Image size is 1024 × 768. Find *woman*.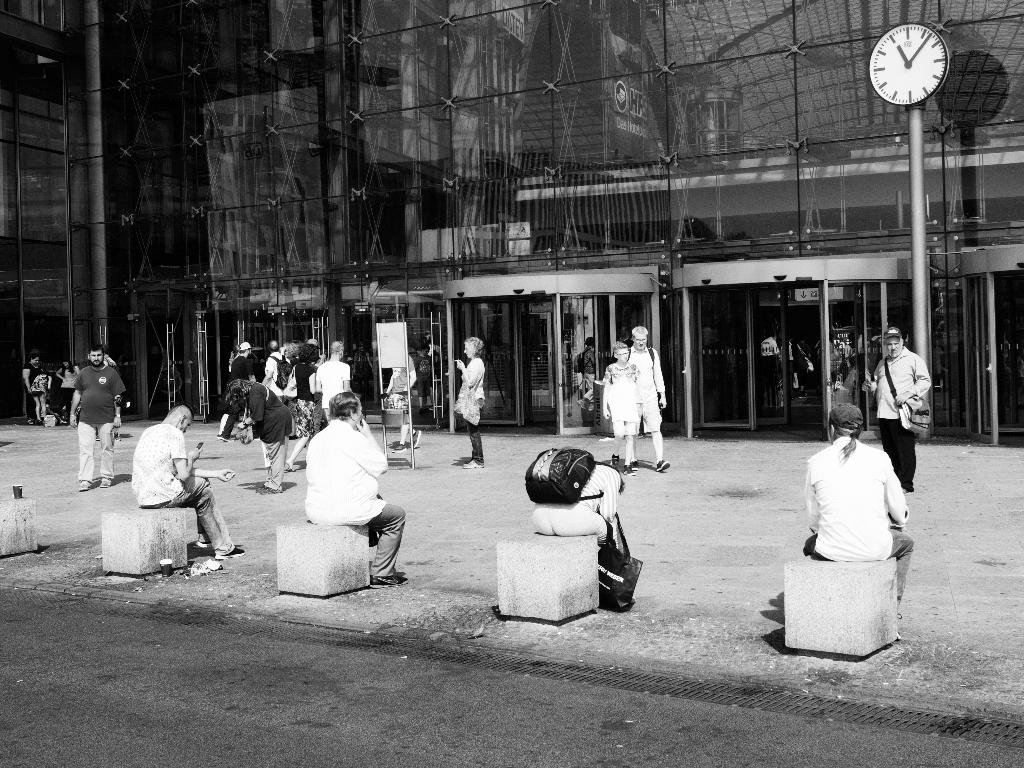
[453, 336, 485, 467].
